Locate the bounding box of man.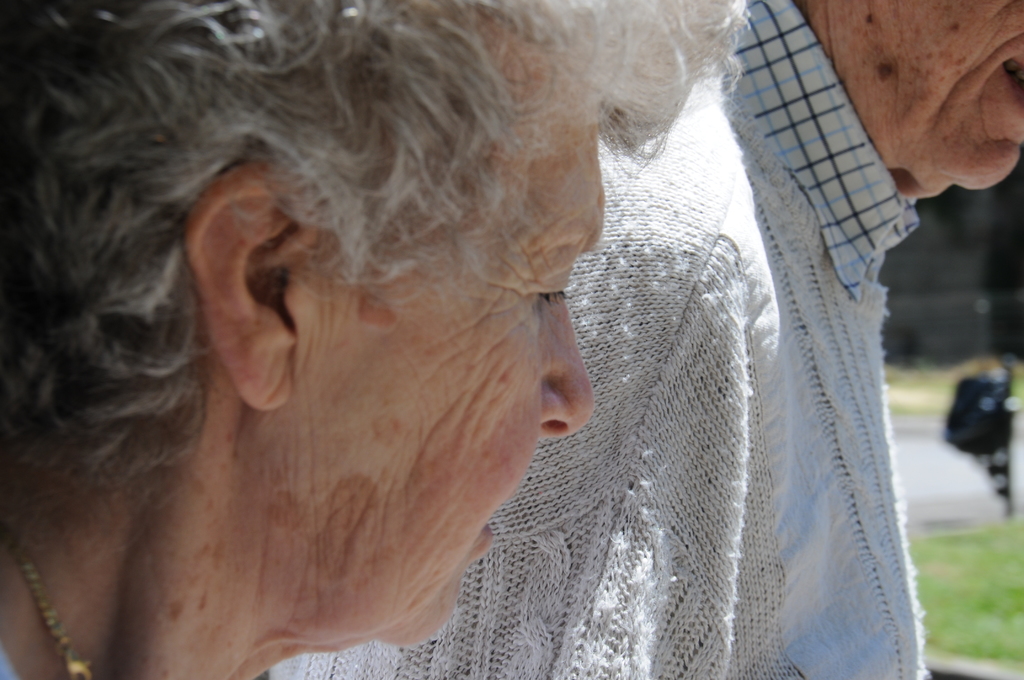
Bounding box: locate(296, 0, 1023, 679).
